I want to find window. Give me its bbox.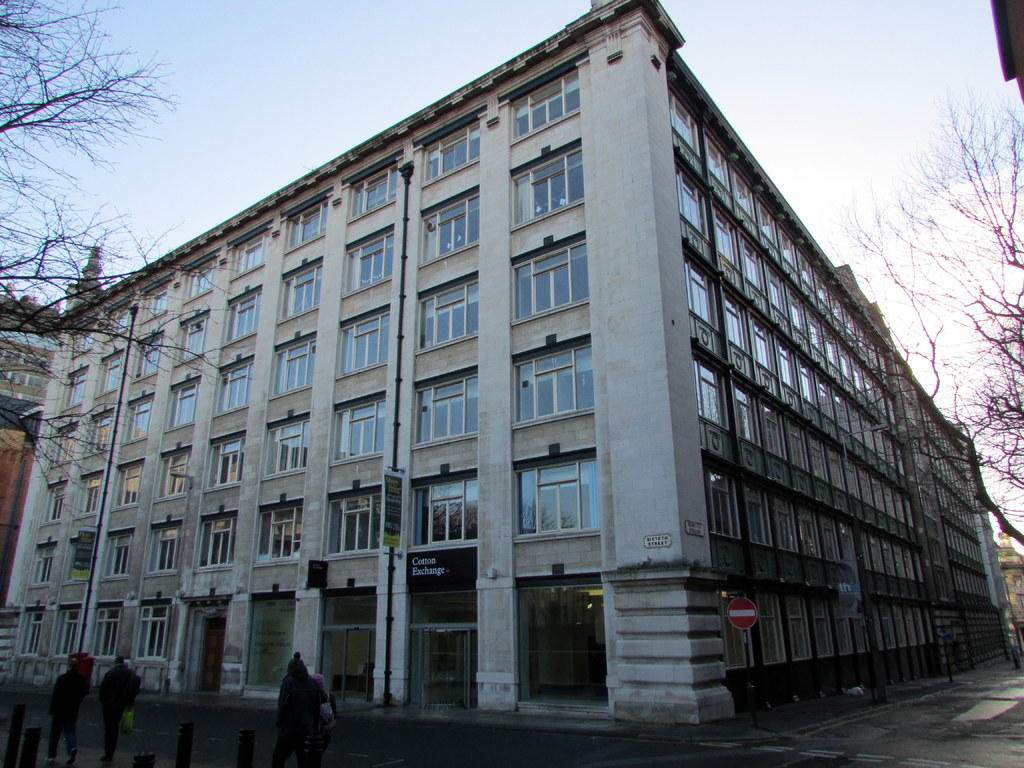
(16, 607, 51, 658).
